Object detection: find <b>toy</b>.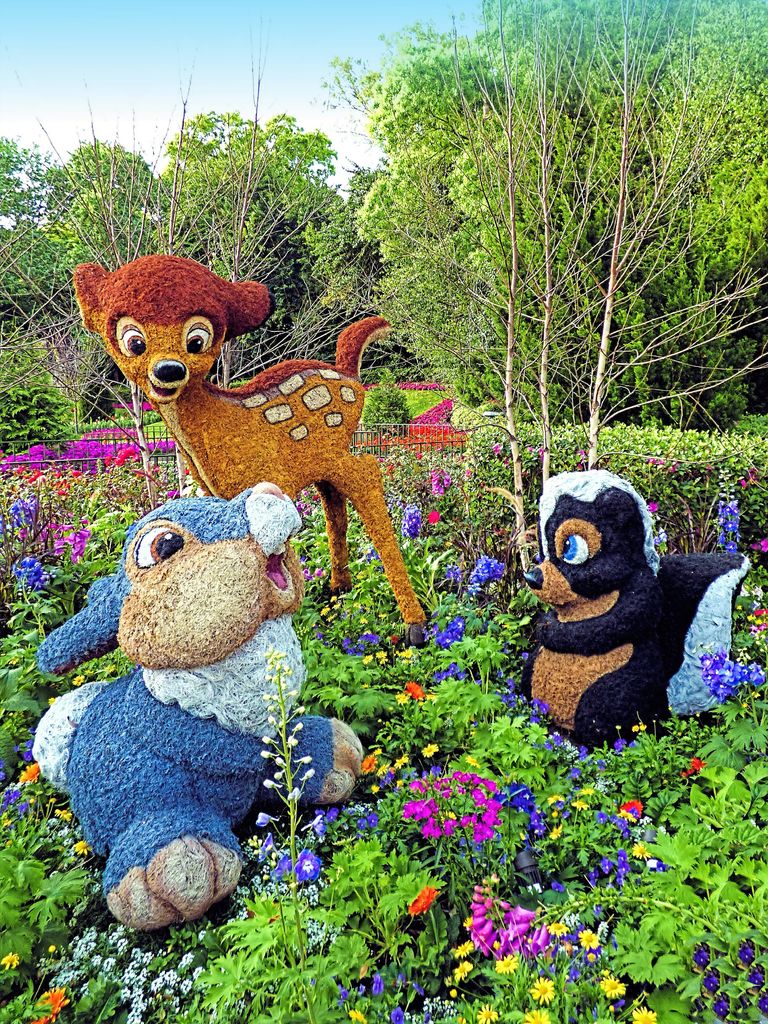
Rect(531, 467, 743, 745).
